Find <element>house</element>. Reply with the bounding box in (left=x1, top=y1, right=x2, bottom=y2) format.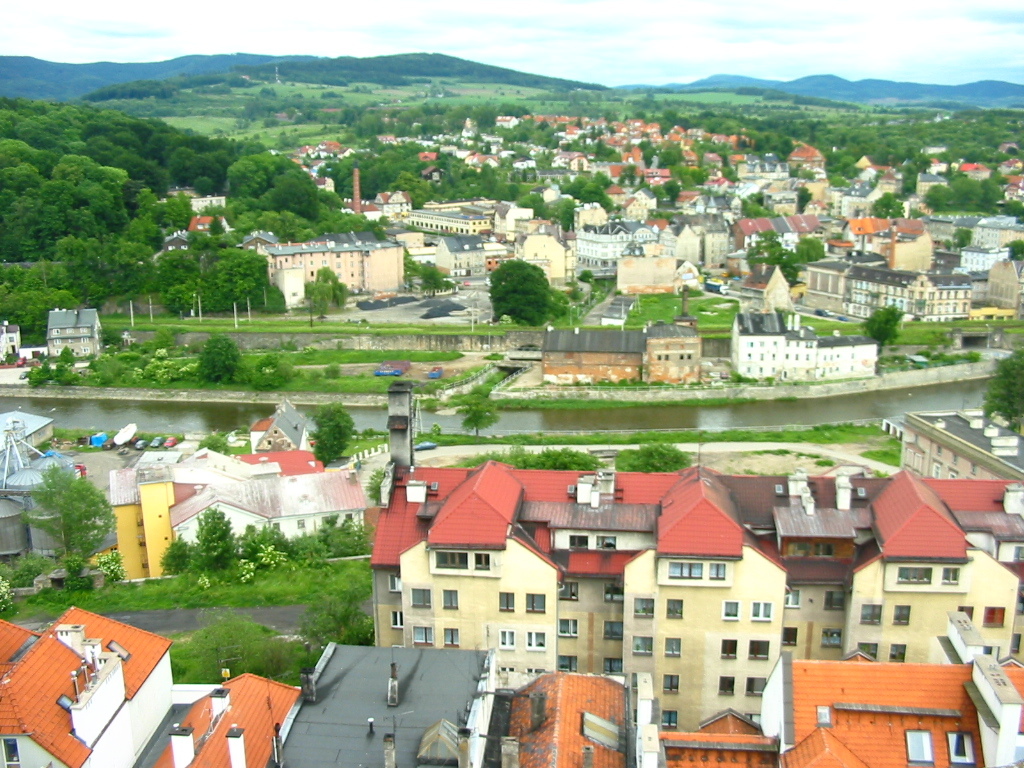
(left=859, top=181, right=899, bottom=201).
